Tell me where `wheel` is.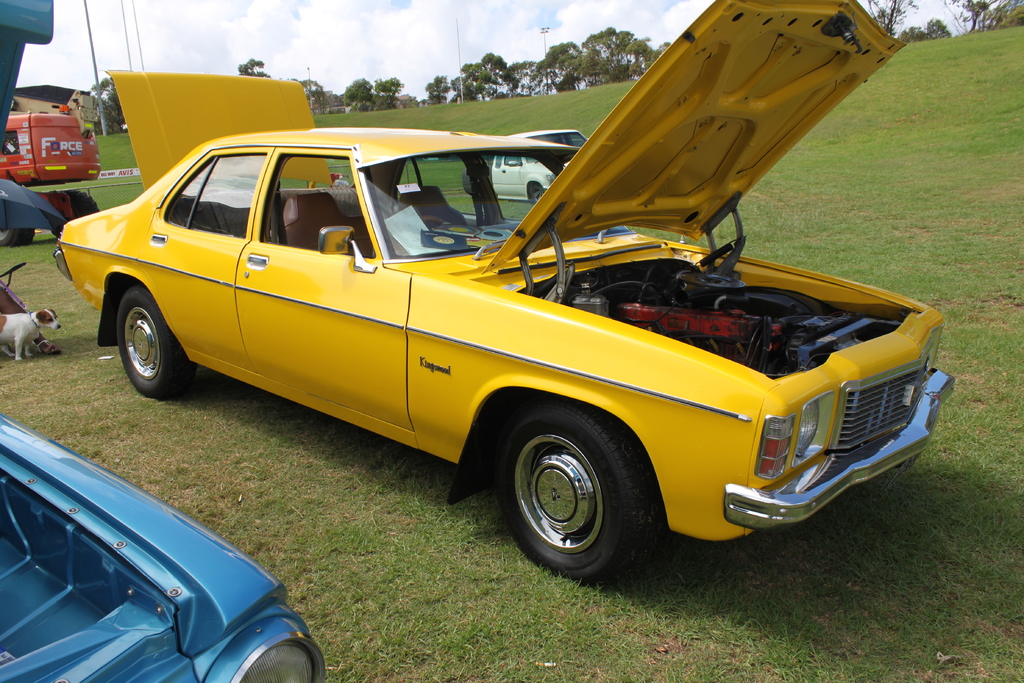
`wheel` is at bbox=(530, 183, 540, 202).
